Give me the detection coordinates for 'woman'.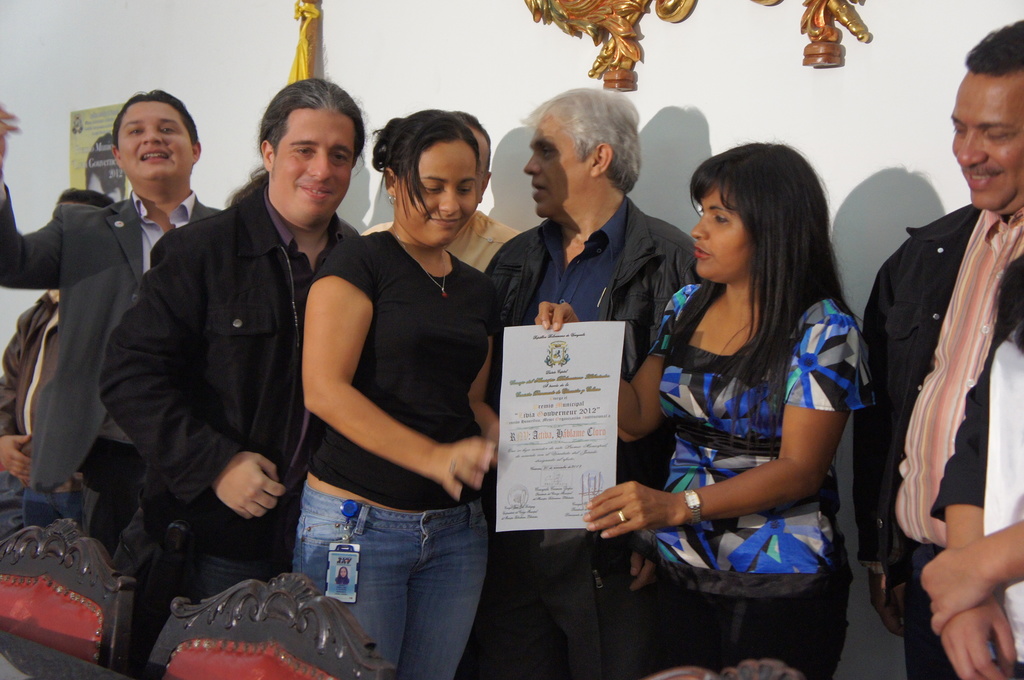
<bbox>294, 107, 501, 679</bbox>.
